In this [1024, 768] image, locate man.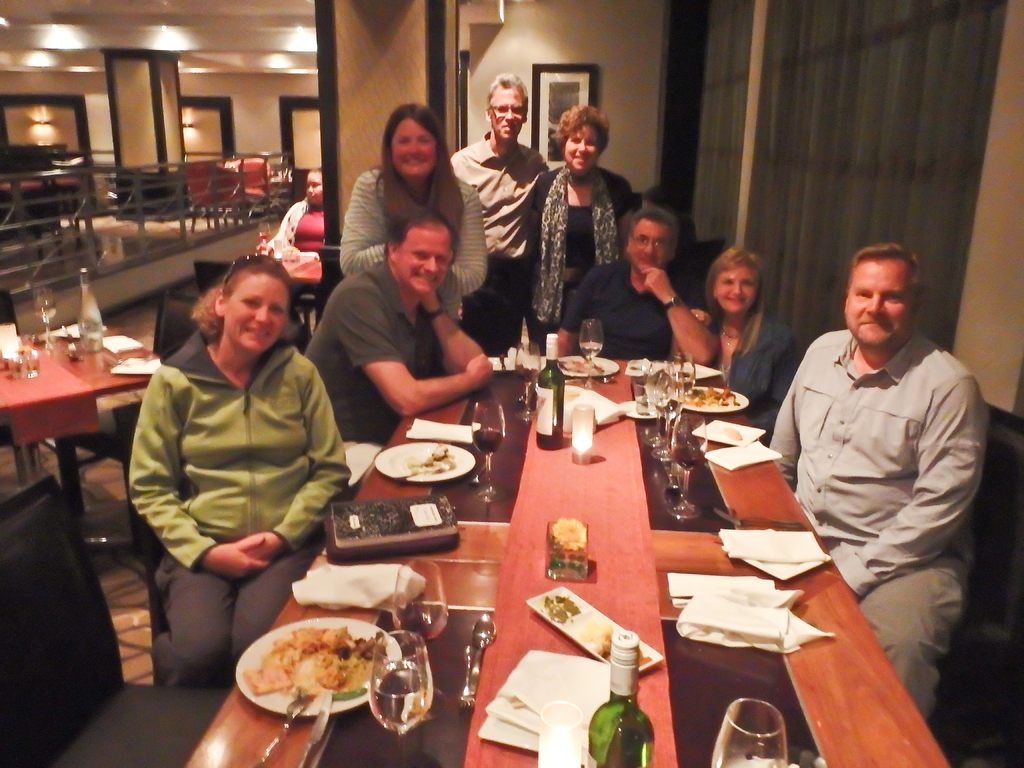
Bounding box: [456,73,559,355].
